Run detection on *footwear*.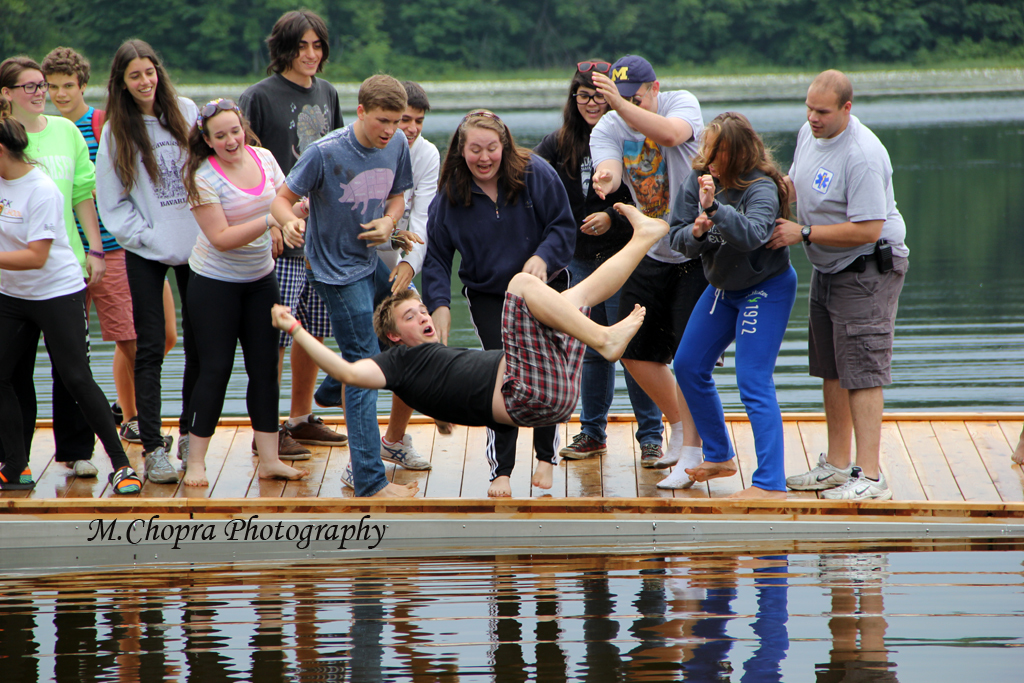
Result: x1=344 y1=461 x2=356 y2=490.
